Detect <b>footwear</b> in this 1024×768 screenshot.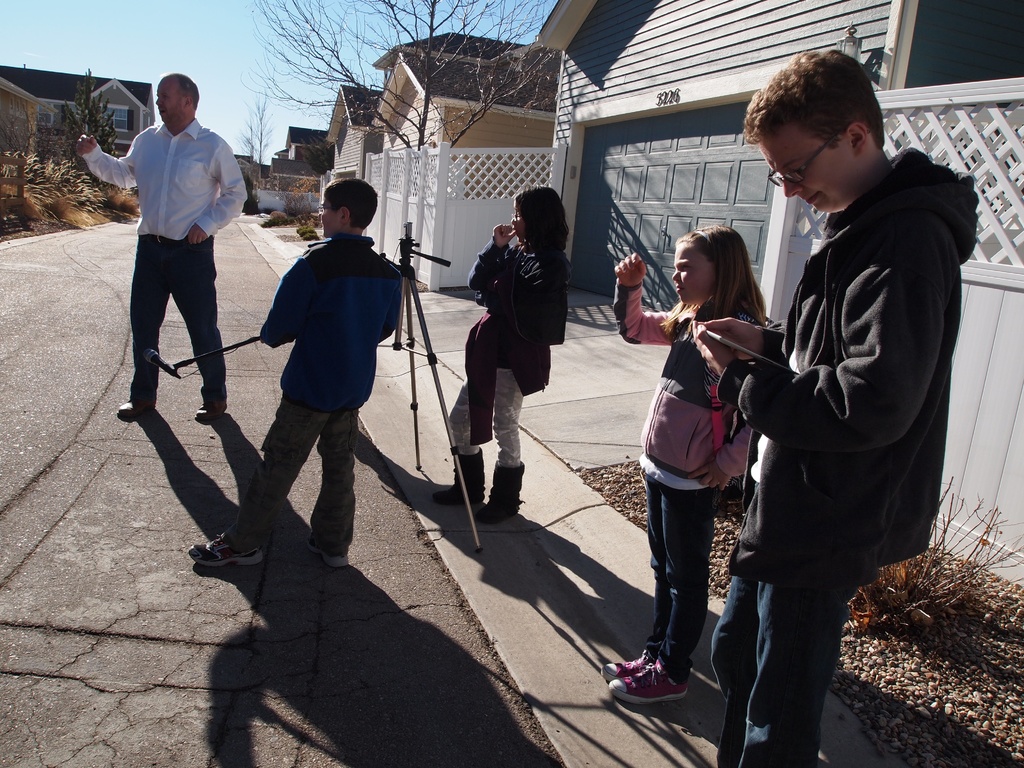
Detection: bbox=[474, 463, 526, 528].
